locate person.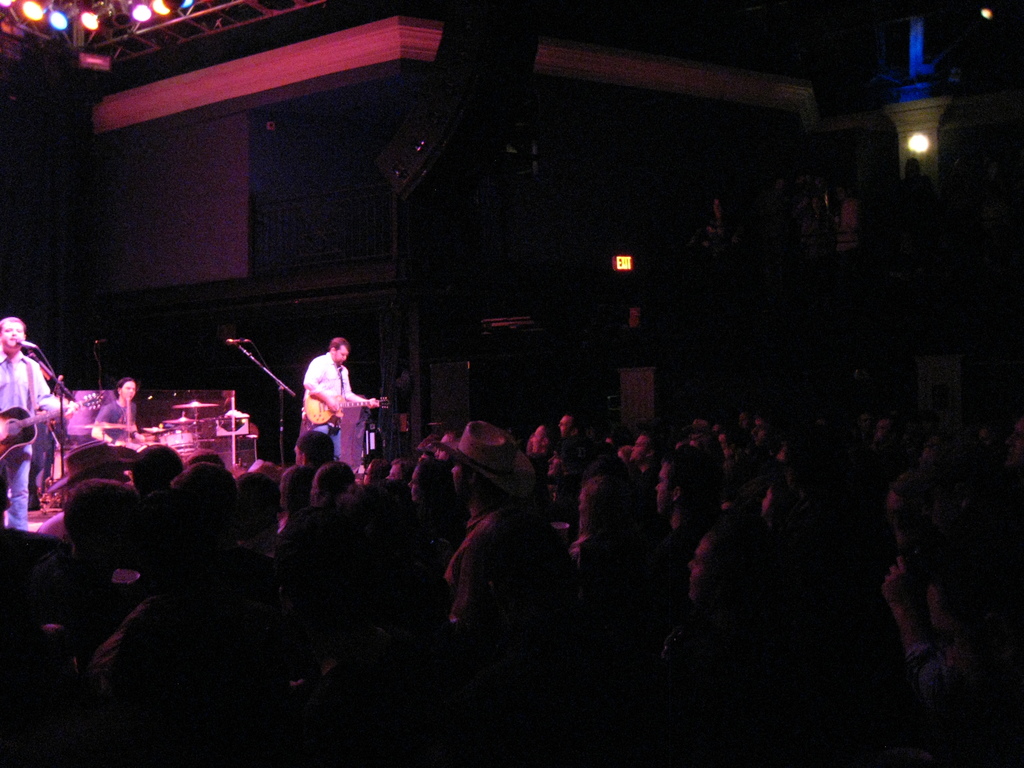
Bounding box: locate(81, 375, 154, 449).
